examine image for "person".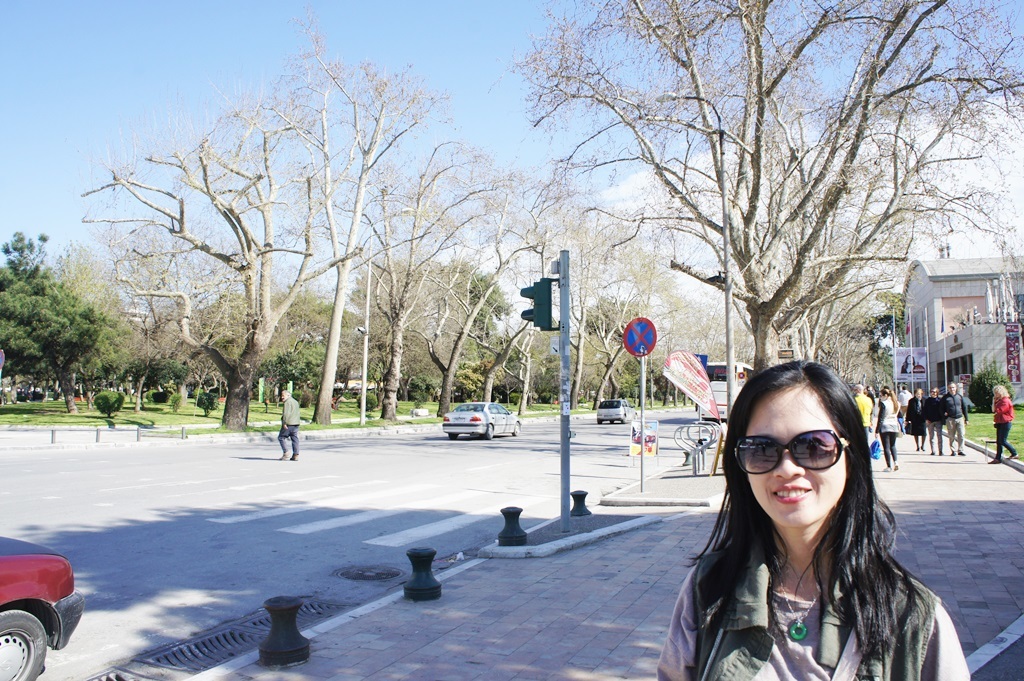
Examination result: 900,355,916,372.
